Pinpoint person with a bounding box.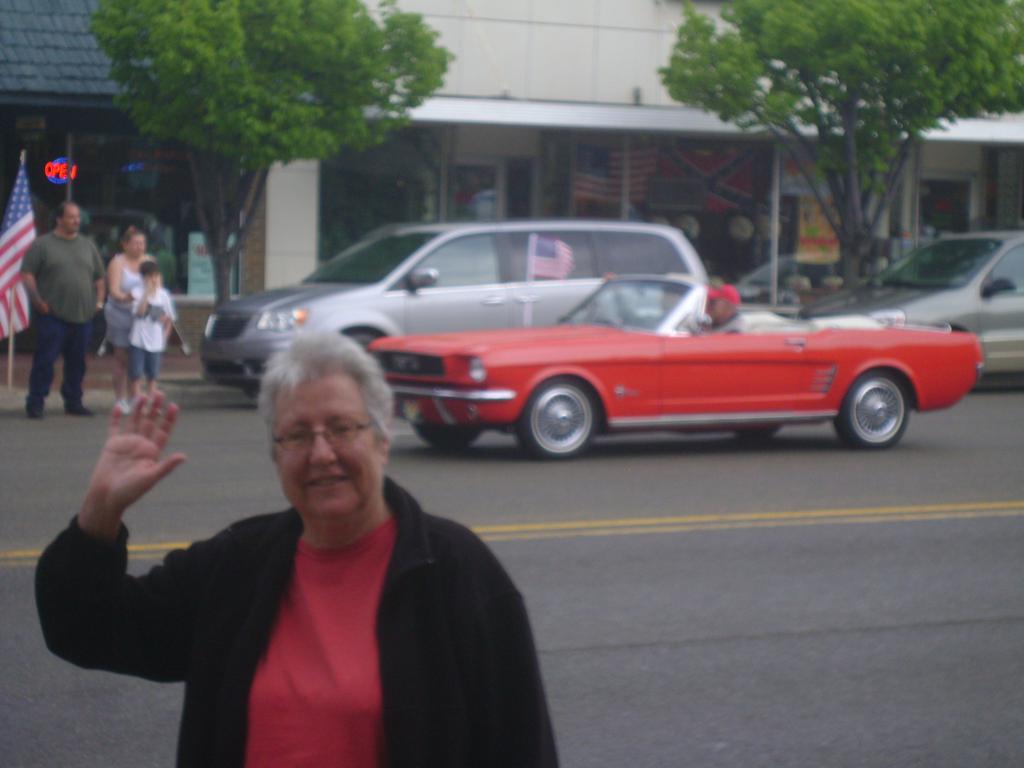
<region>35, 325, 563, 767</region>.
